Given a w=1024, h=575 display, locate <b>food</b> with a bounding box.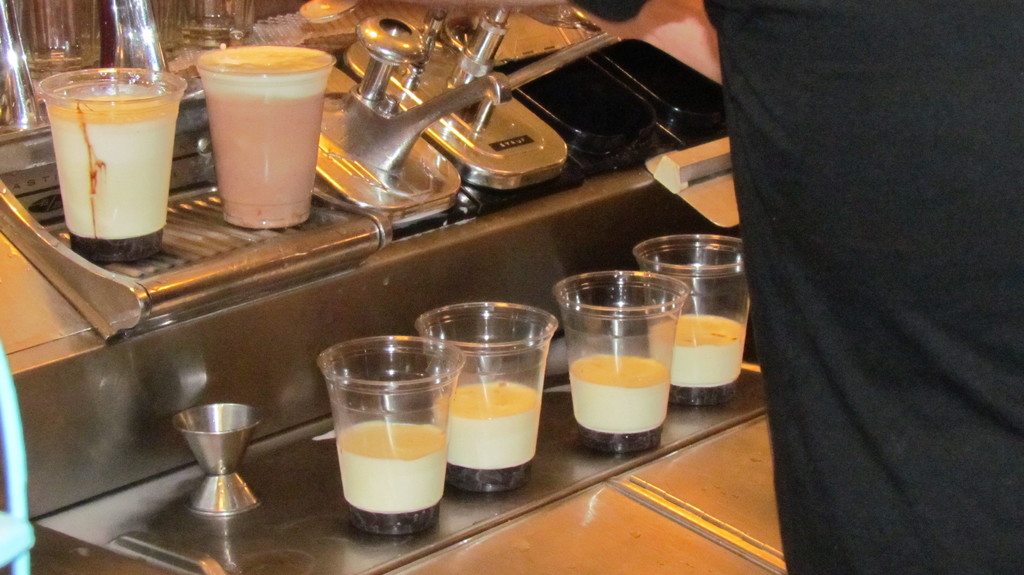
Located: 564 357 679 459.
